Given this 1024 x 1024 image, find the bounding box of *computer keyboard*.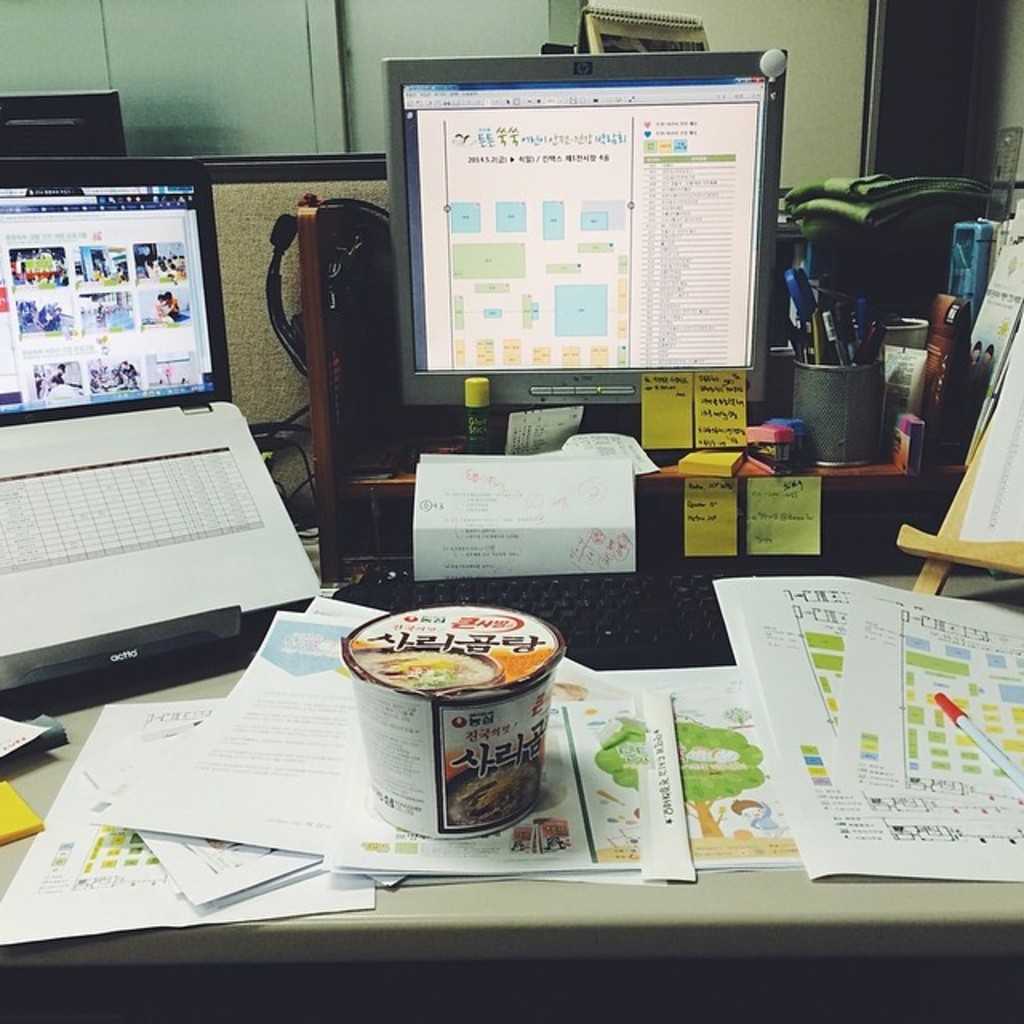
(x1=338, y1=566, x2=790, y2=658).
